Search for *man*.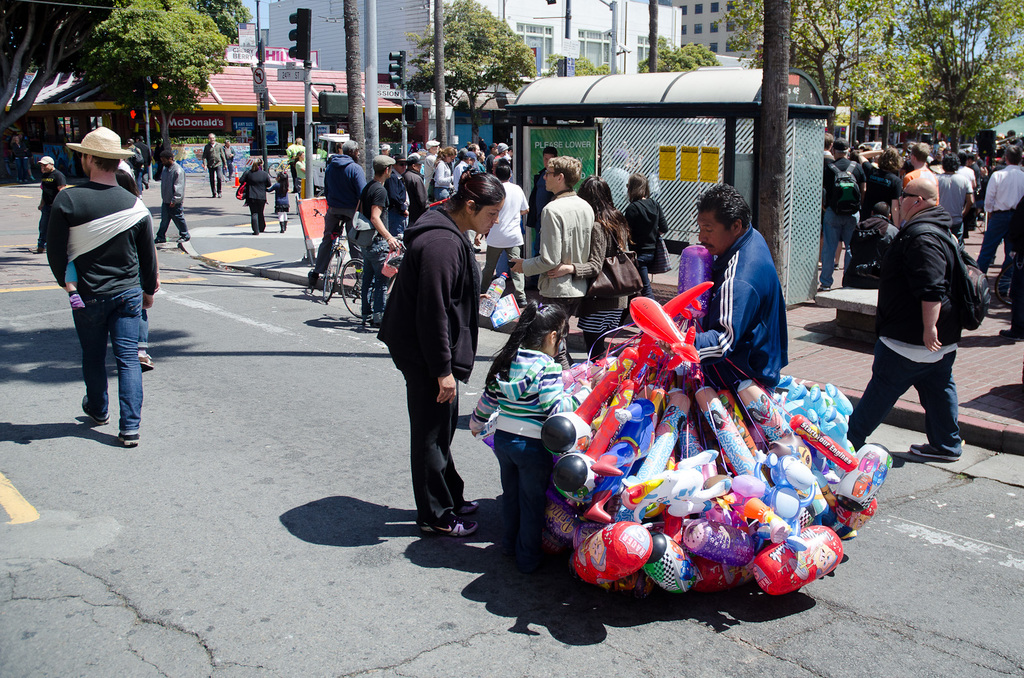
Found at left=935, top=150, right=966, bottom=244.
